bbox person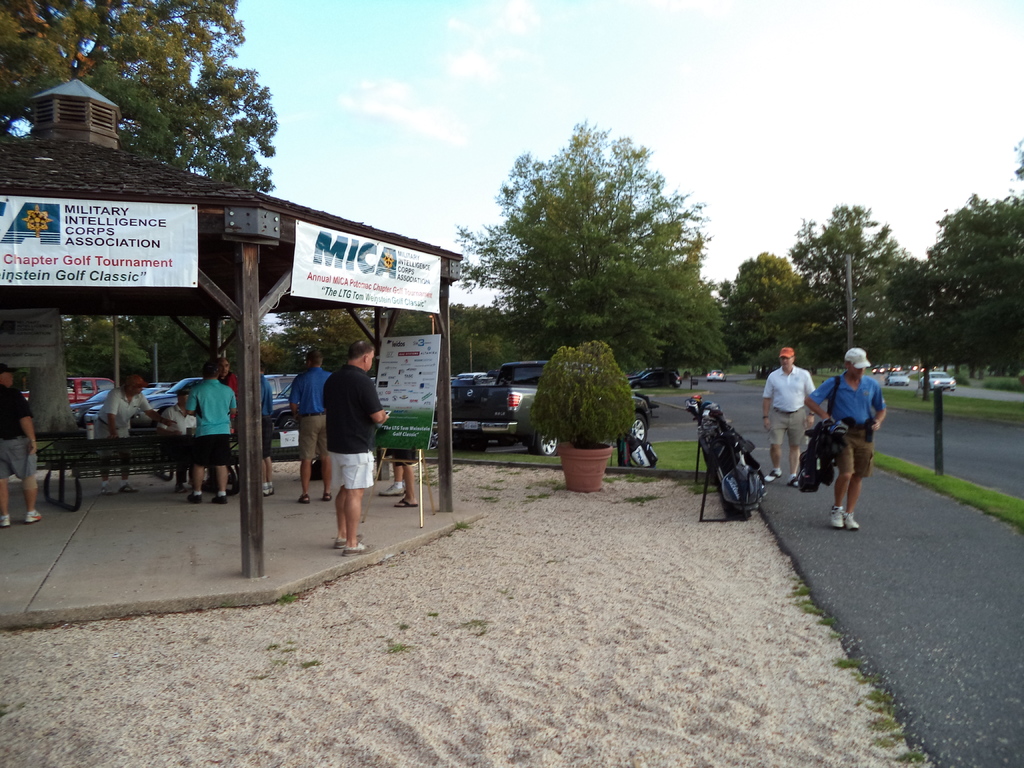
<box>188,362,234,505</box>
